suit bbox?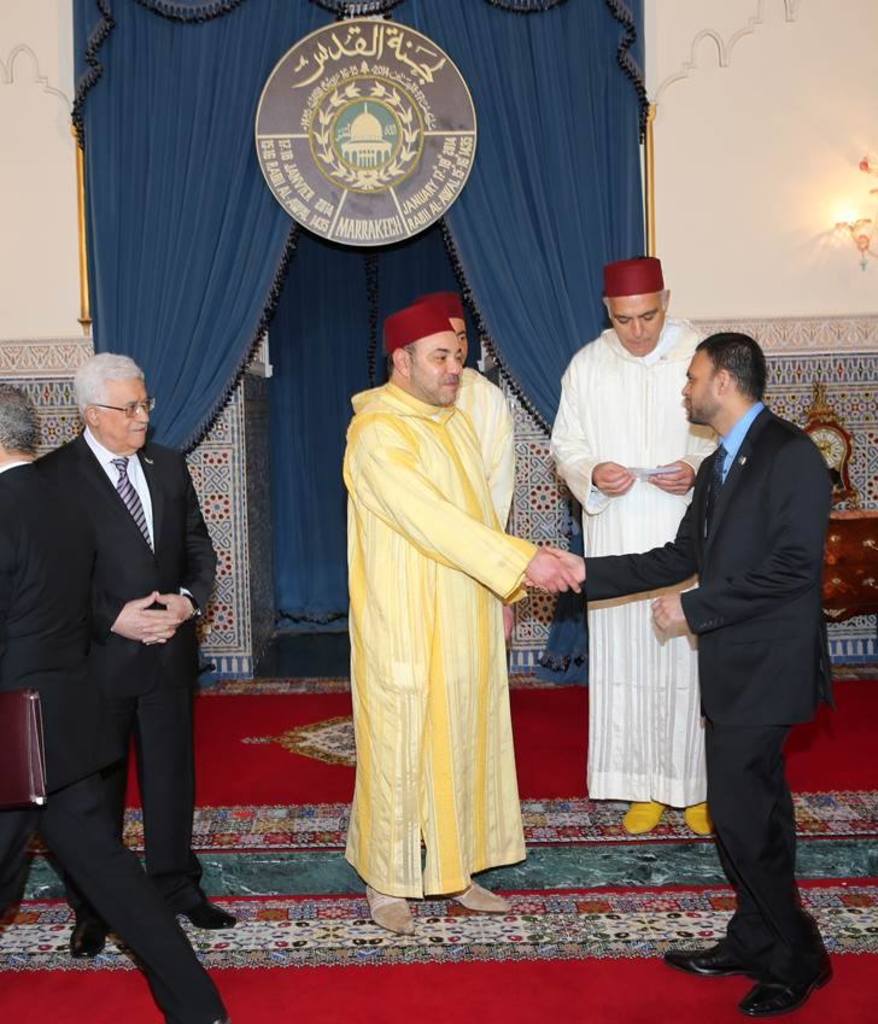
box(0, 460, 227, 1023)
